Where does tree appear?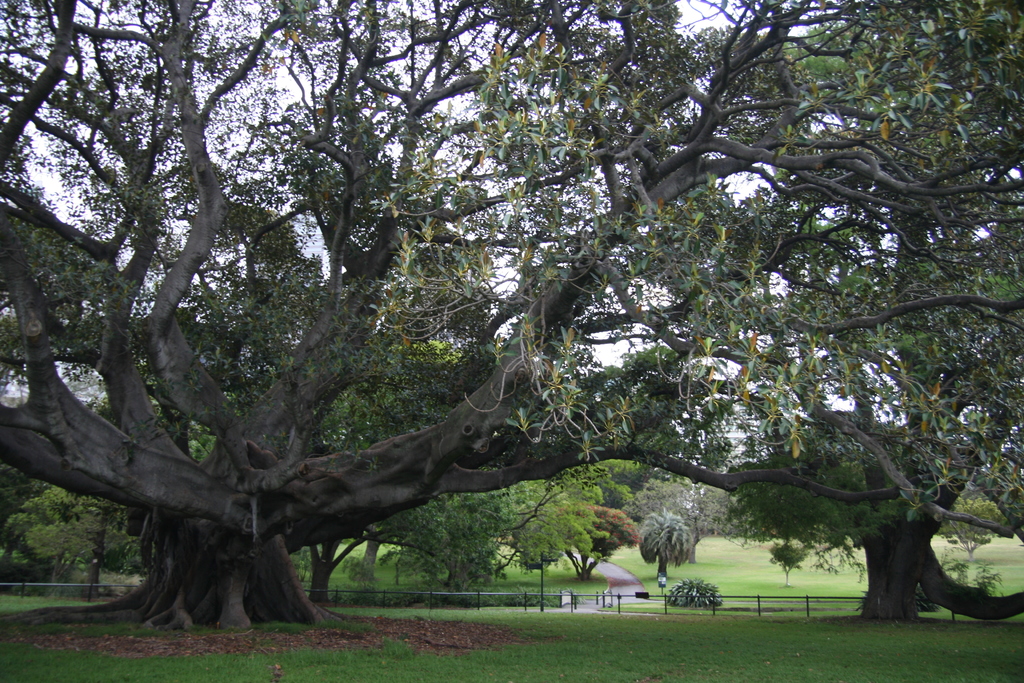
Appears at (347,470,612,600).
